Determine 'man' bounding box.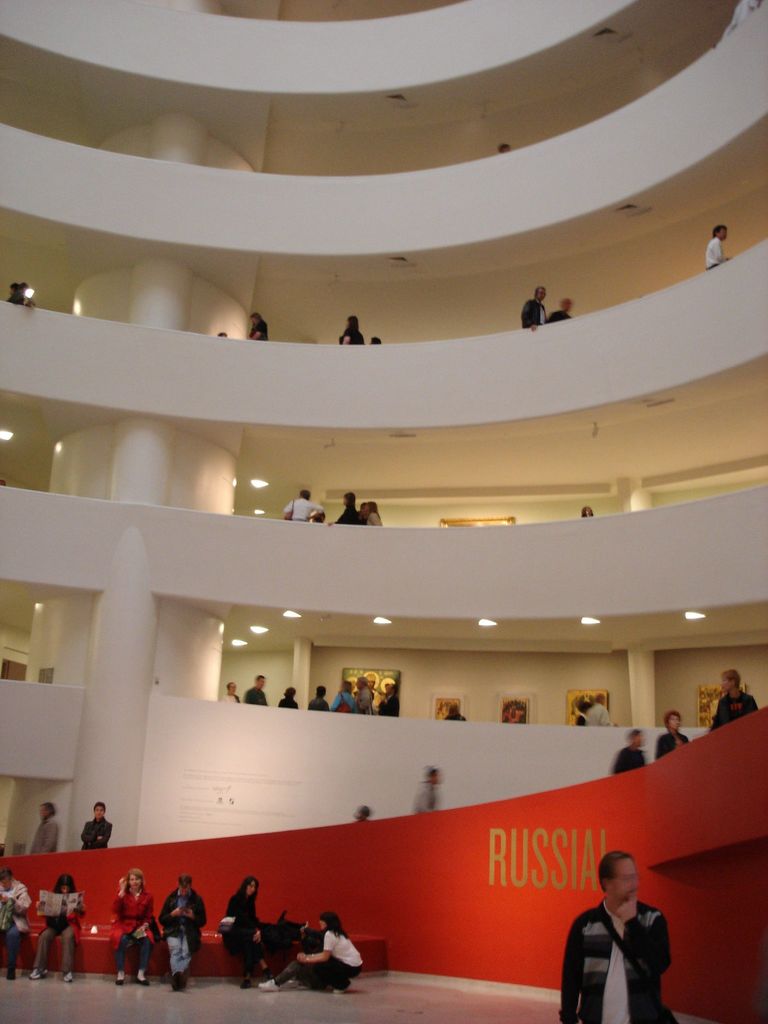
Determined: 77/802/114/852.
